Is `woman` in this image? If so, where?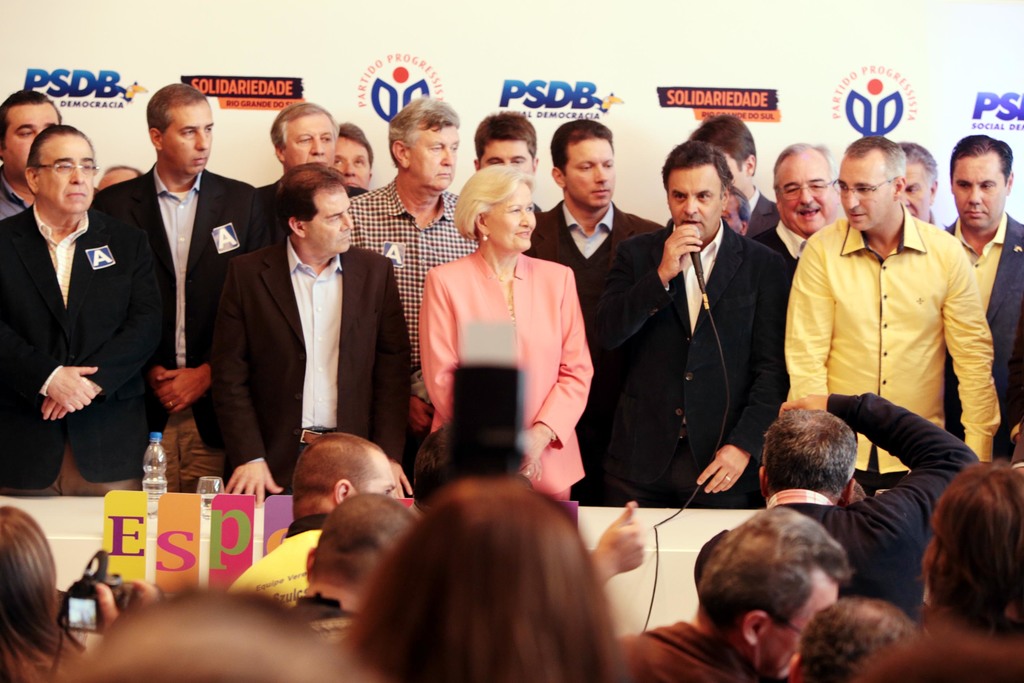
Yes, at left=417, top=167, right=598, bottom=509.
